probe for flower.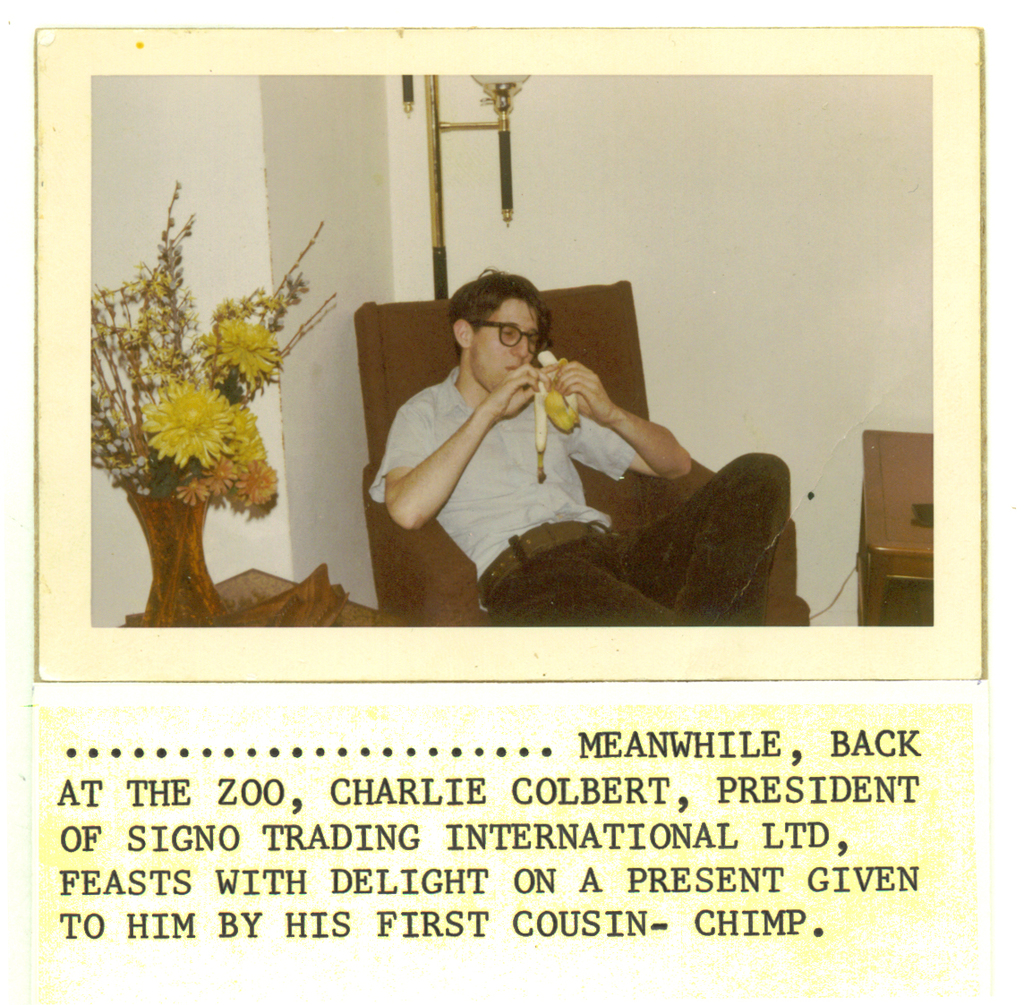
Probe result: <bbox>174, 470, 220, 506</bbox>.
